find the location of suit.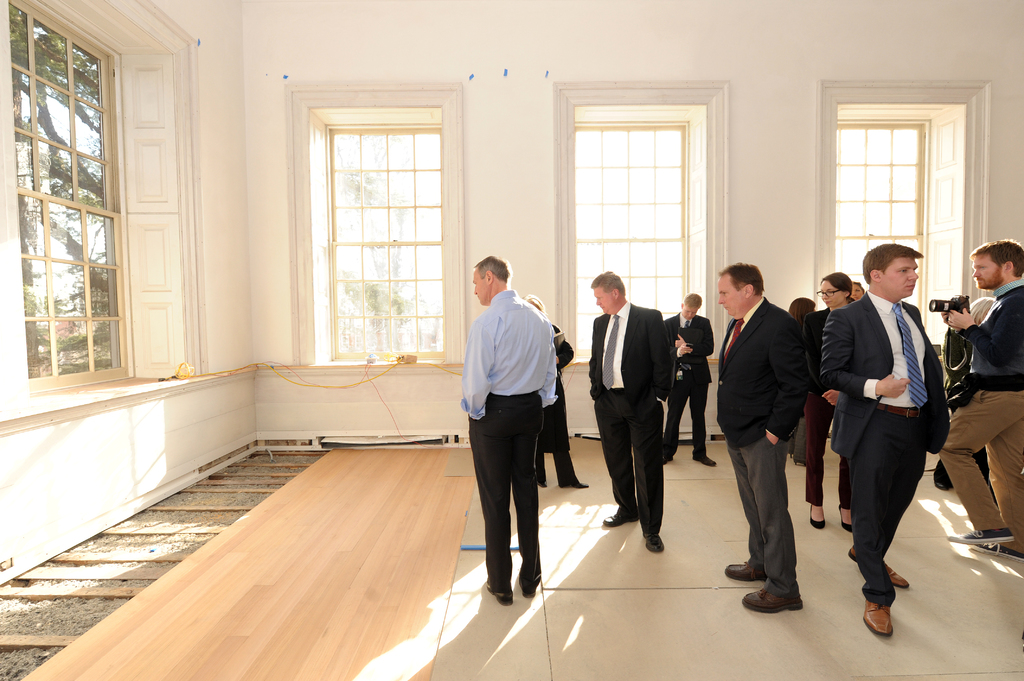
Location: (x1=934, y1=277, x2=1023, y2=553).
